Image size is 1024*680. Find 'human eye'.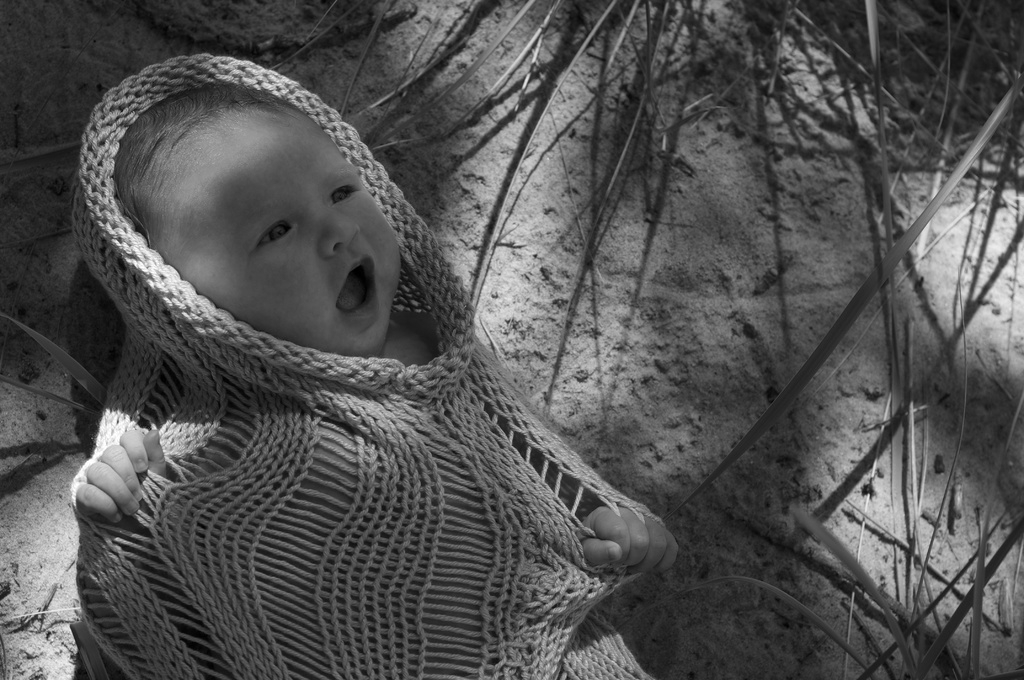
left=326, top=184, right=358, bottom=204.
